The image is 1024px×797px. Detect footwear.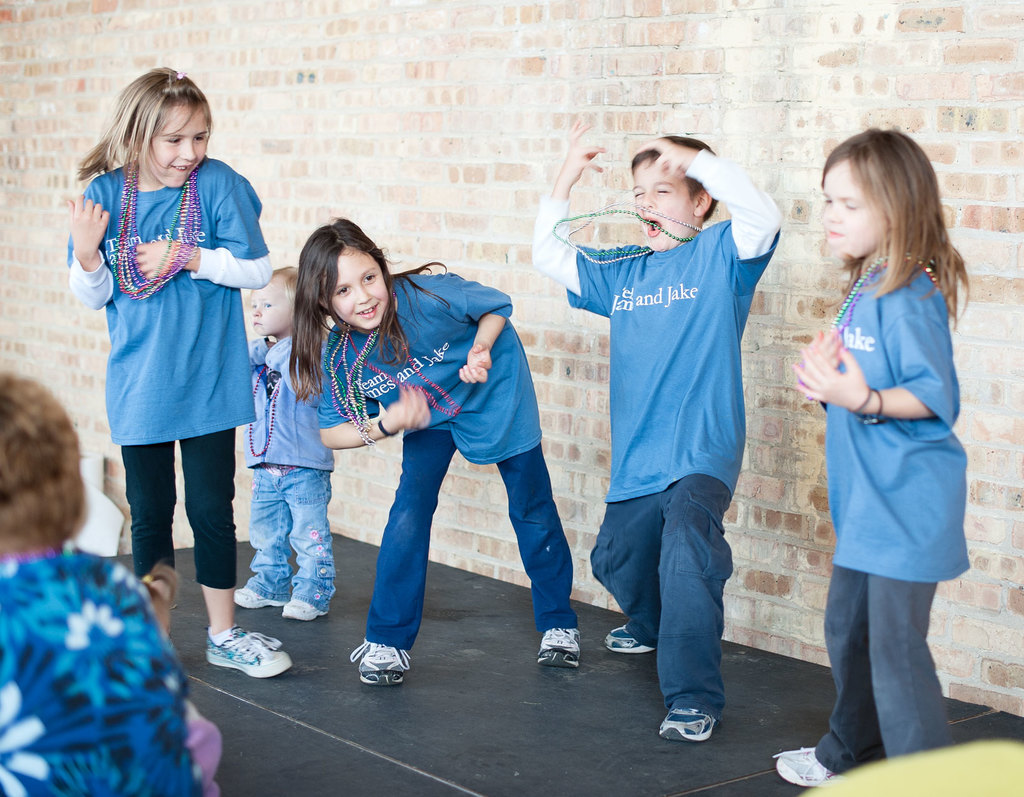
Detection: 356 633 403 689.
